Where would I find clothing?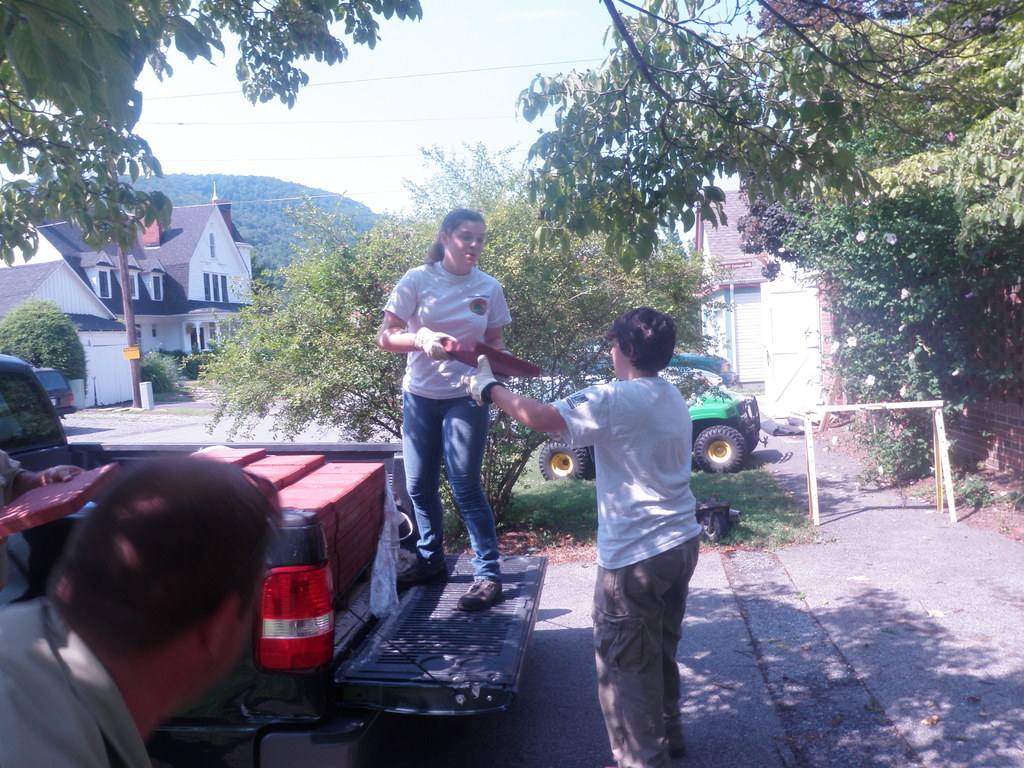
At {"left": 386, "top": 263, "right": 513, "bottom": 578}.
